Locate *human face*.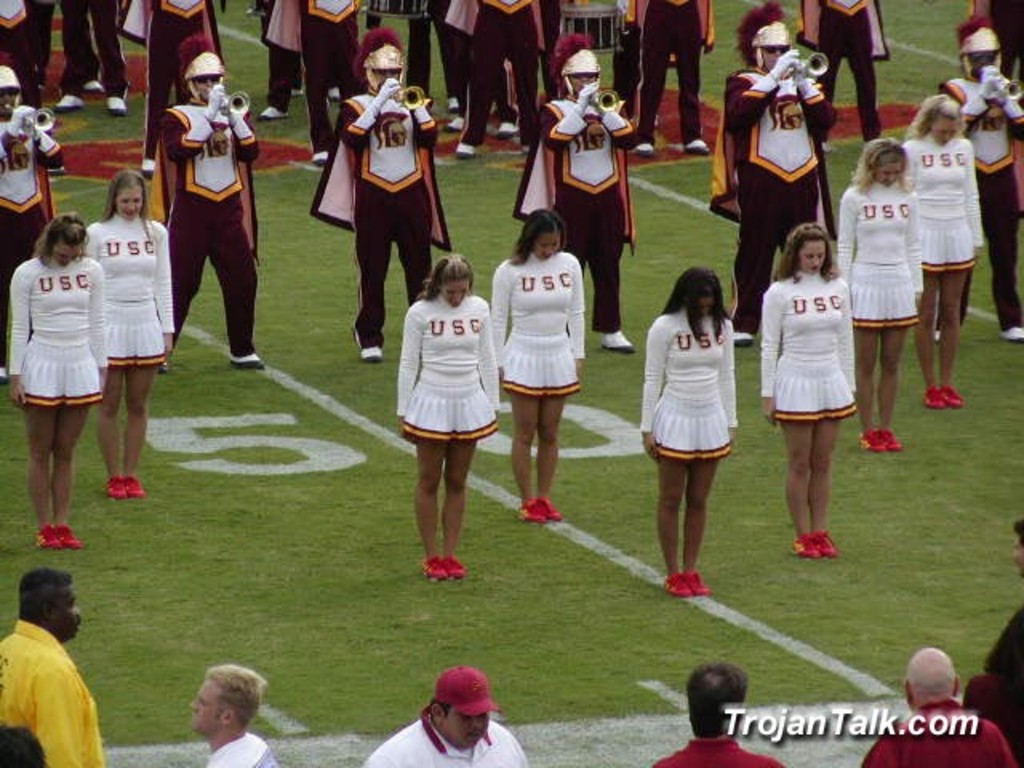
Bounding box: region(570, 74, 595, 93).
